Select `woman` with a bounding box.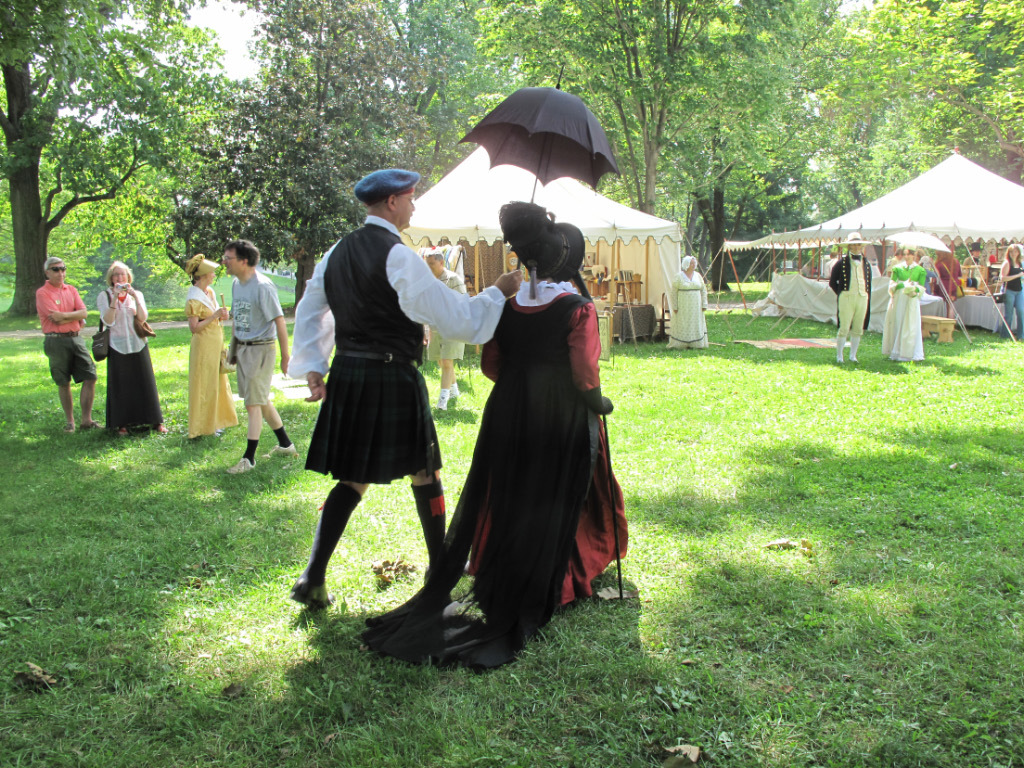
box=[665, 257, 709, 351].
